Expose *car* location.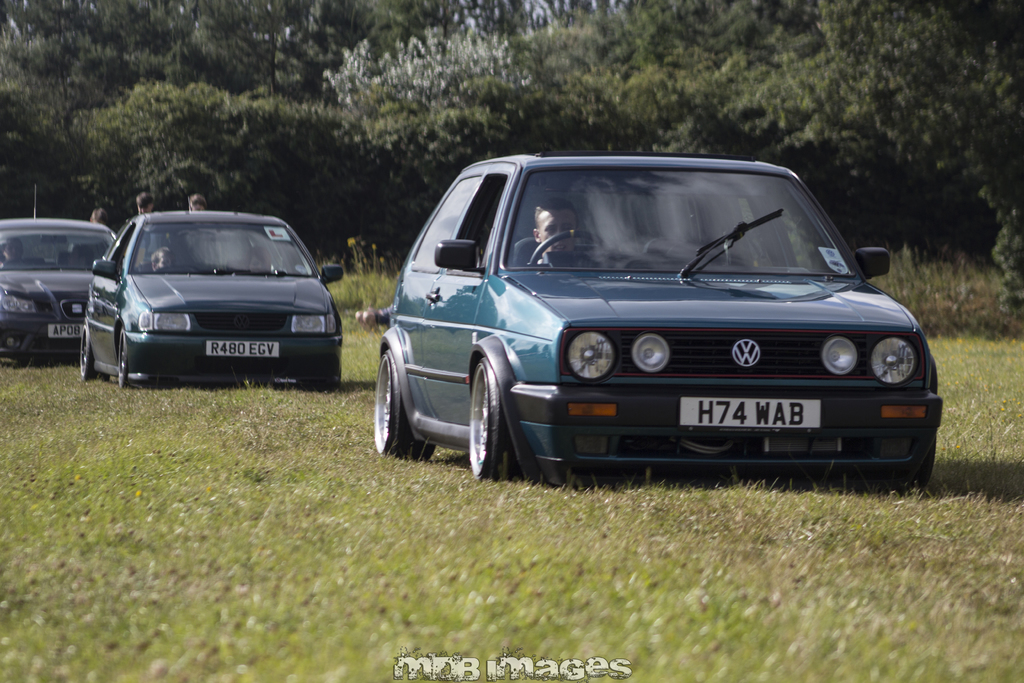
Exposed at region(0, 188, 120, 363).
